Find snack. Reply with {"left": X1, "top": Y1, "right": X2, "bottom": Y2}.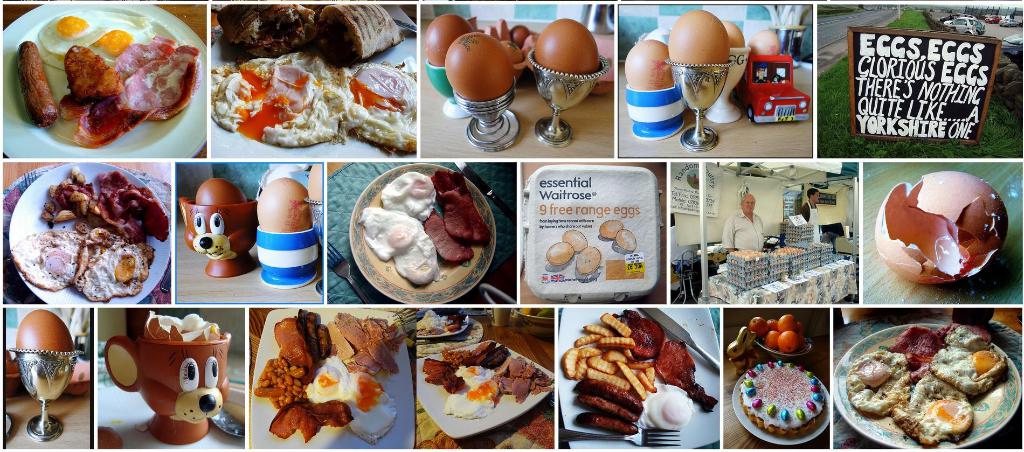
{"left": 71, "top": 229, "right": 155, "bottom": 300}.
